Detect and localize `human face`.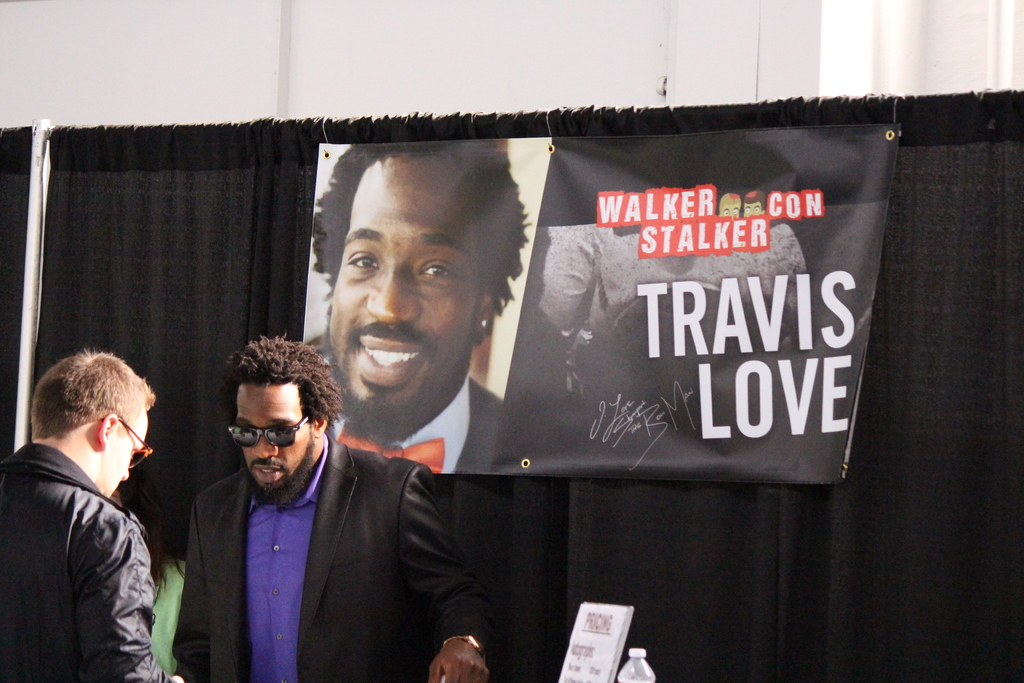
Localized at box(99, 406, 149, 498).
